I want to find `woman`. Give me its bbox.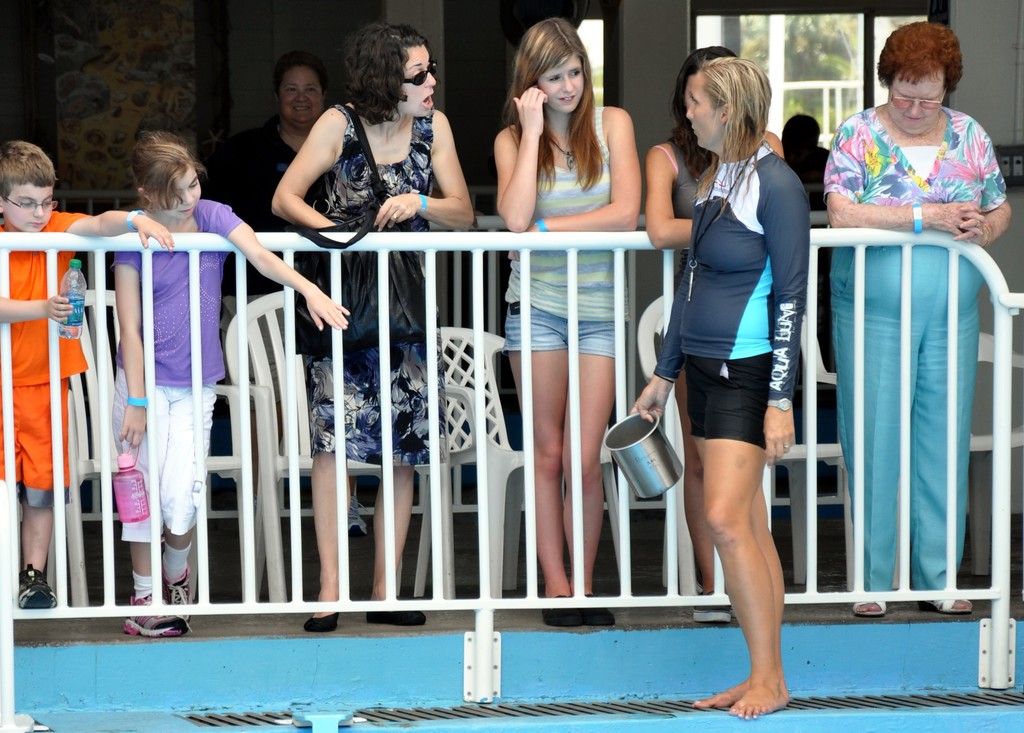
815:27:1010:617.
